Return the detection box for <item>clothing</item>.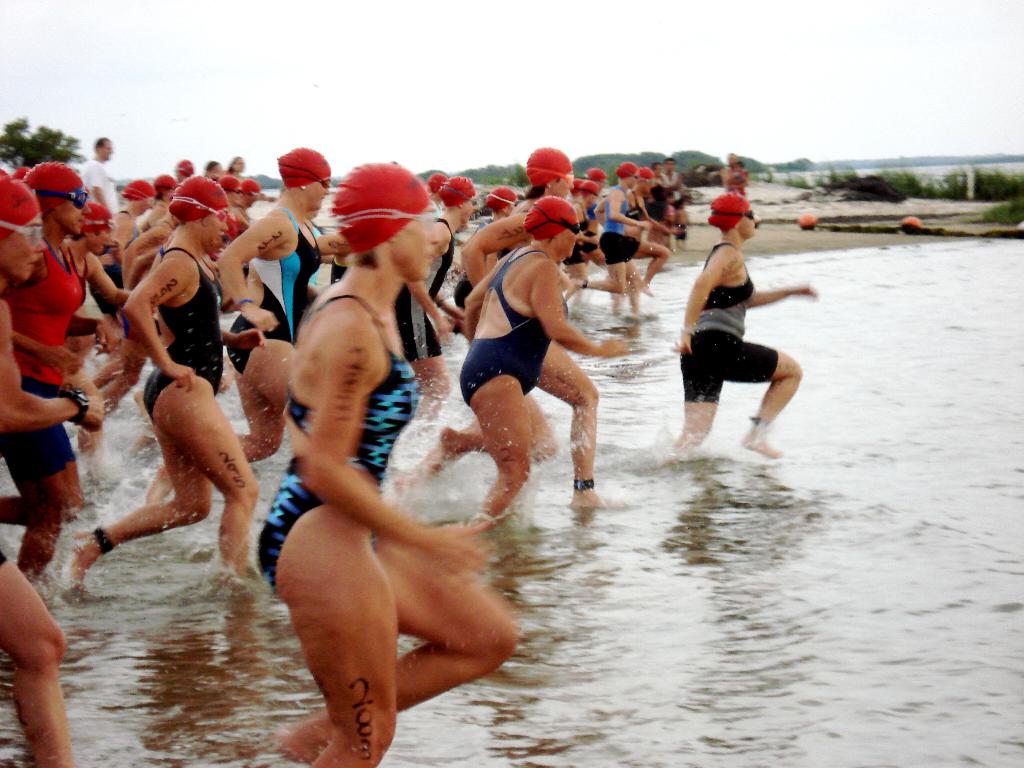
pyautogui.locateOnScreen(145, 240, 218, 421).
